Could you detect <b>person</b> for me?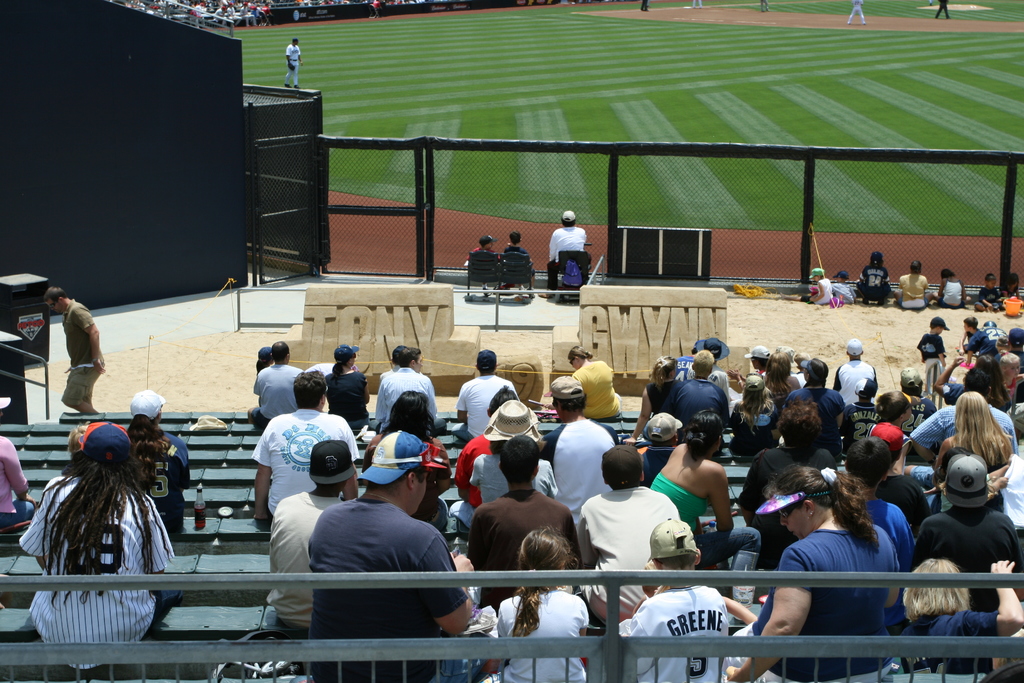
Detection result: select_region(307, 432, 476, 682).
